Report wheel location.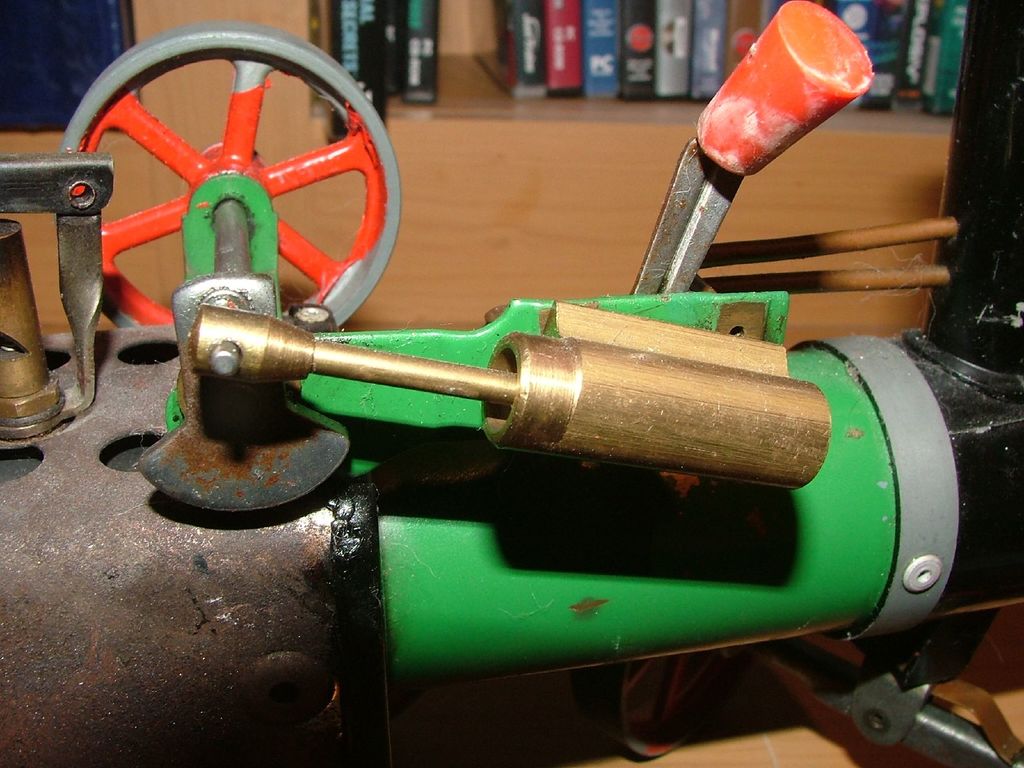
Report: (62,19,404,331).
